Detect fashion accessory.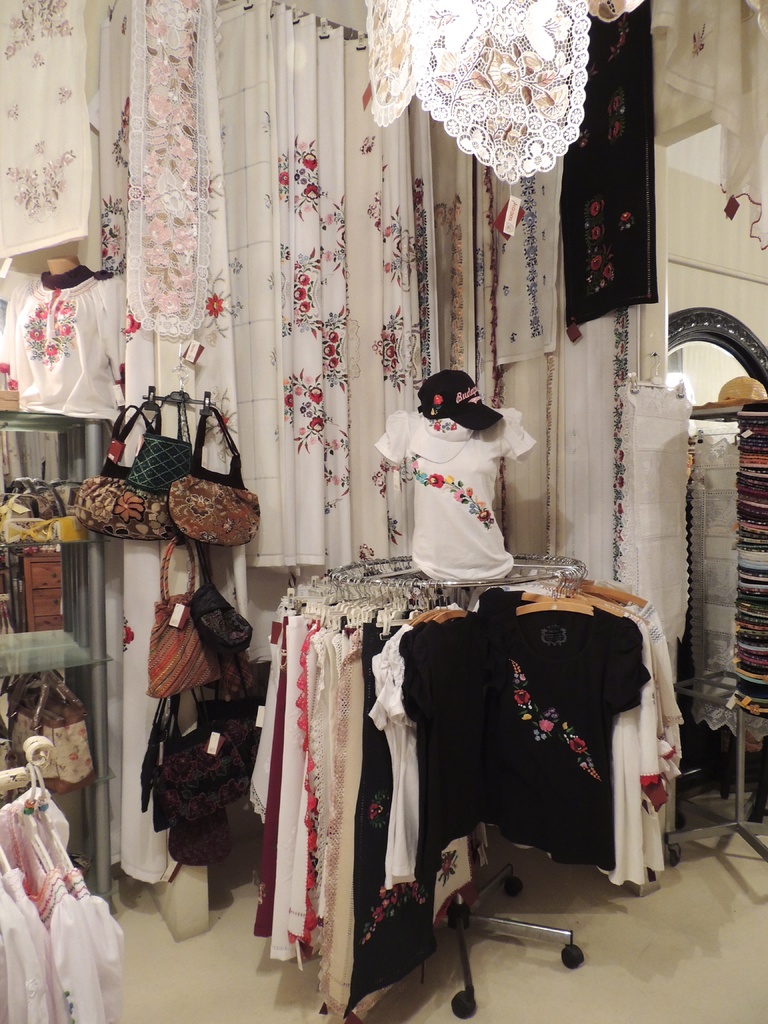
Detected at bbox=(712, 373, 767, 401).
